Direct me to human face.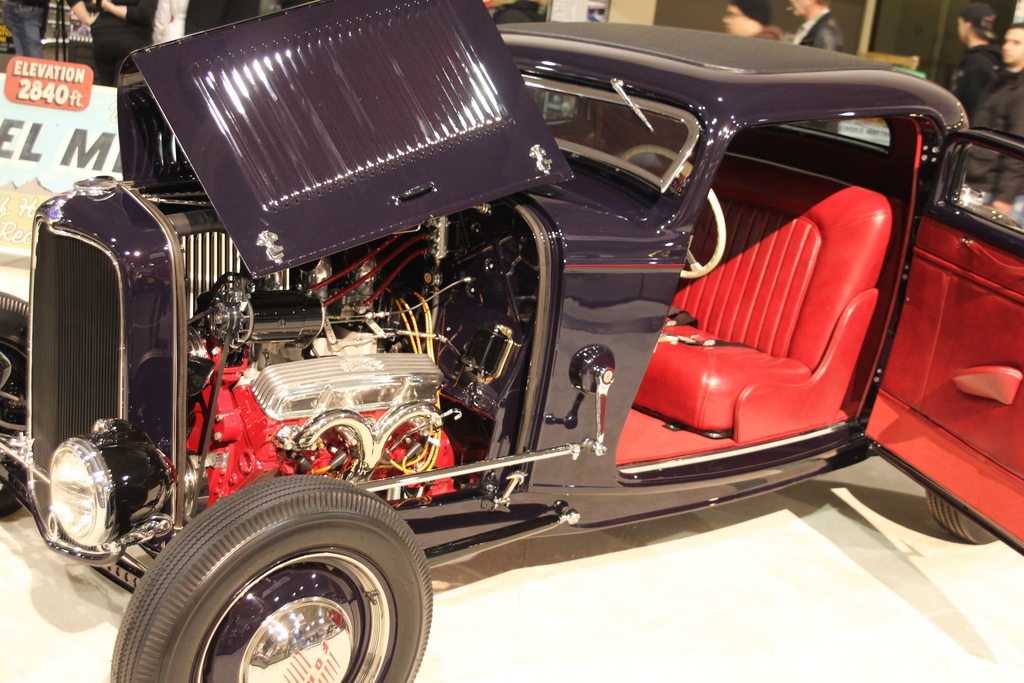
Direction: 722,4,762,36.
